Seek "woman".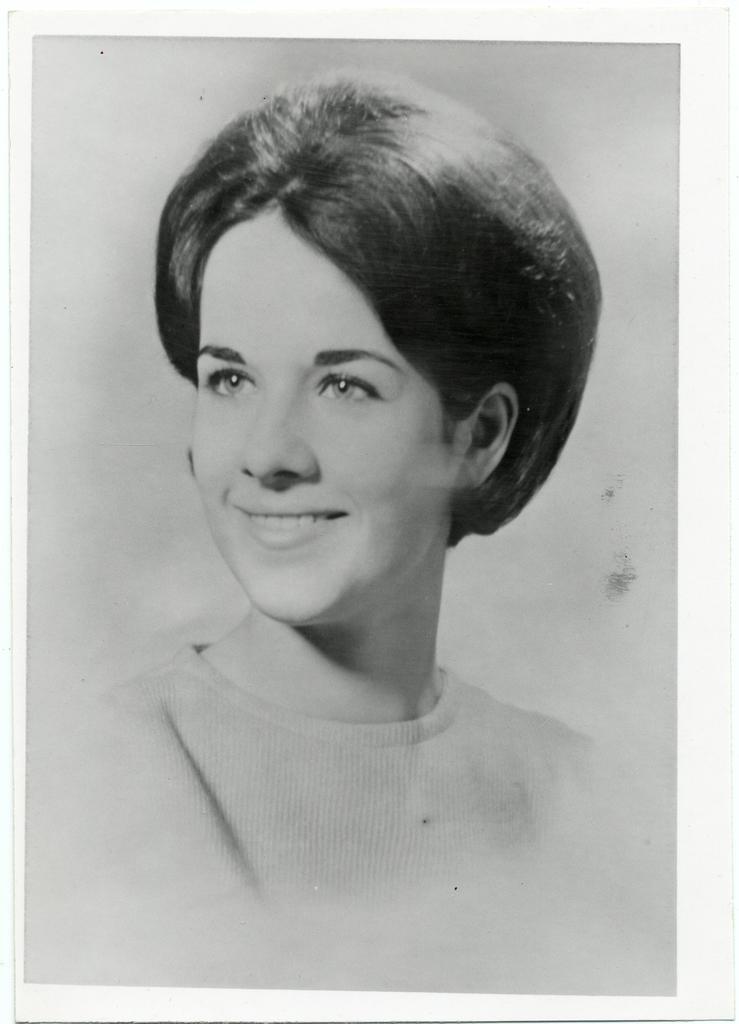
Rect(81, 60, 668, 939).
